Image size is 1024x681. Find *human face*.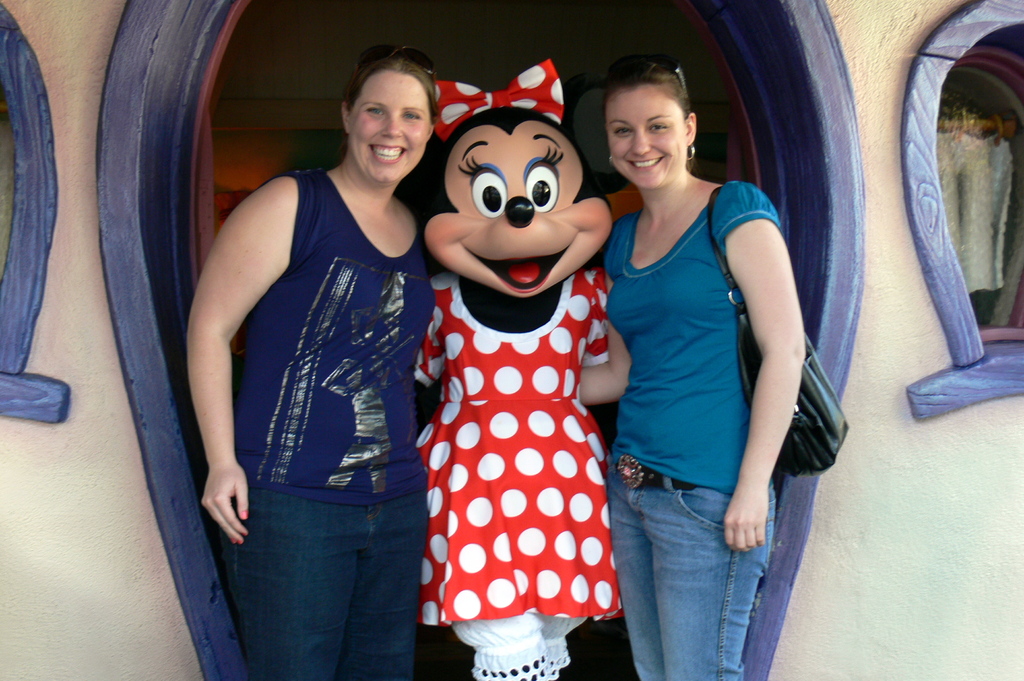
(605,76,688,192).
